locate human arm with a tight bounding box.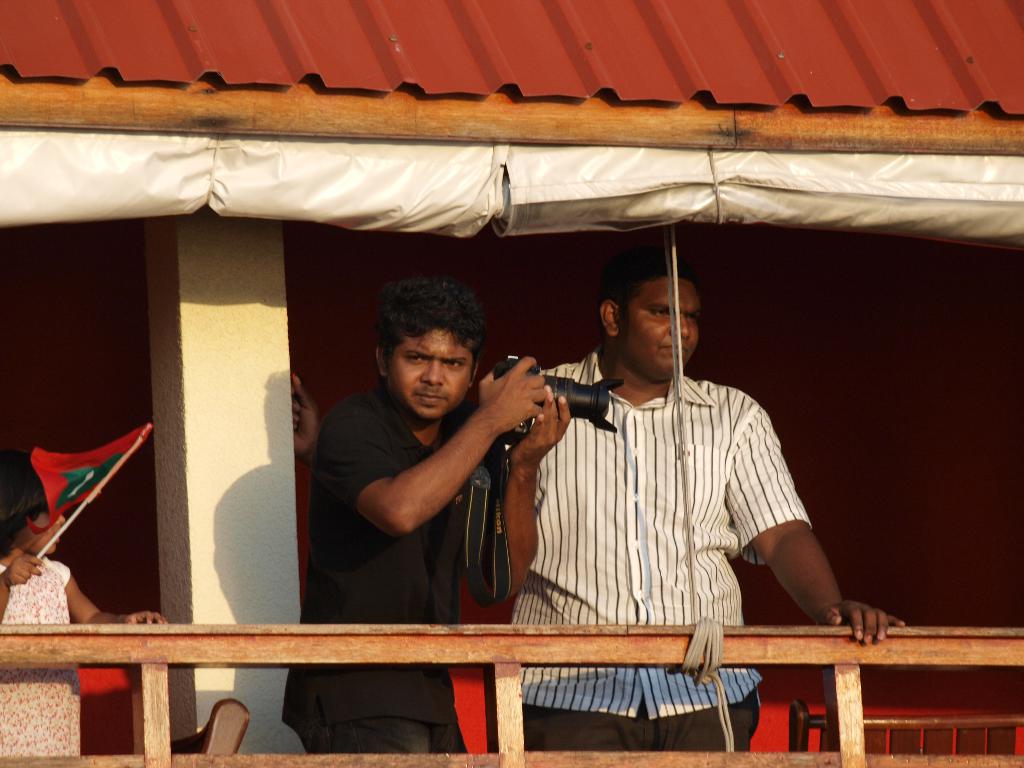
(left=291, top=366, right=328, bottom=463).
